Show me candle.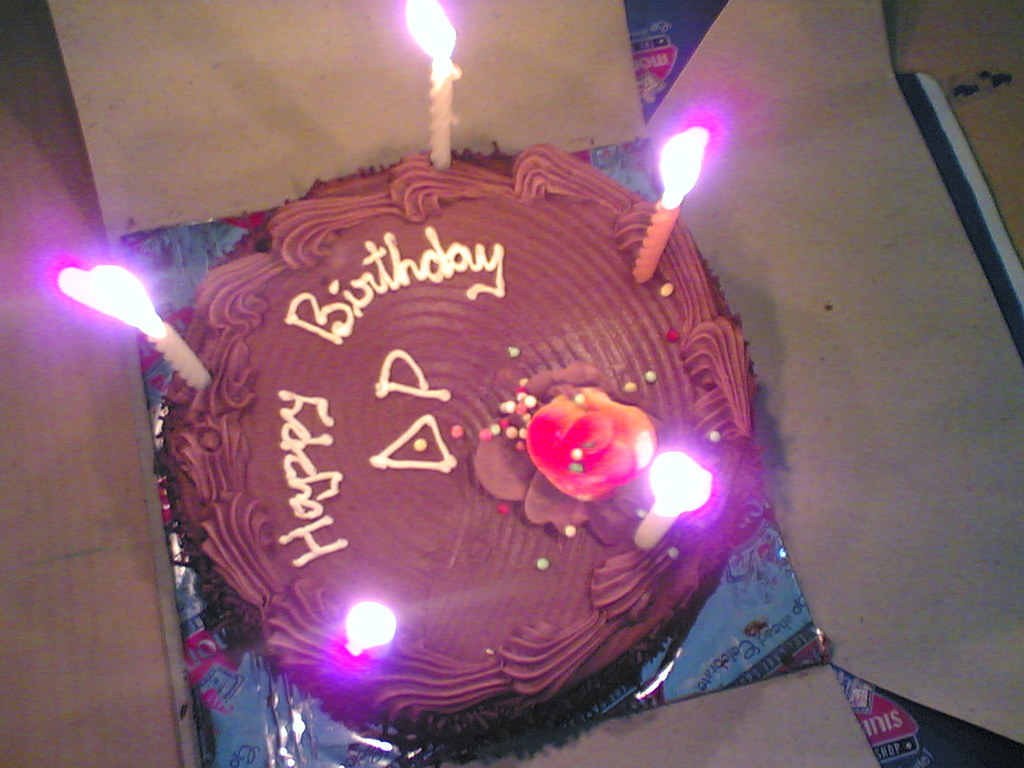
candle is here: <box>629,450,715,551</box>.
